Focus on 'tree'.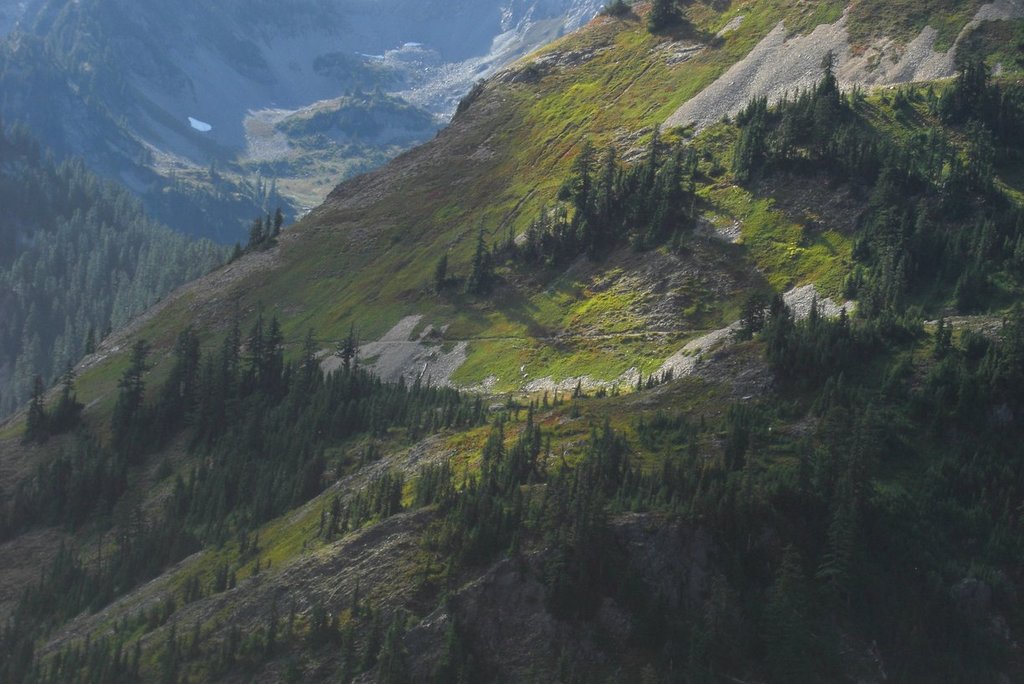
Focused at 936:49:1001:136.
